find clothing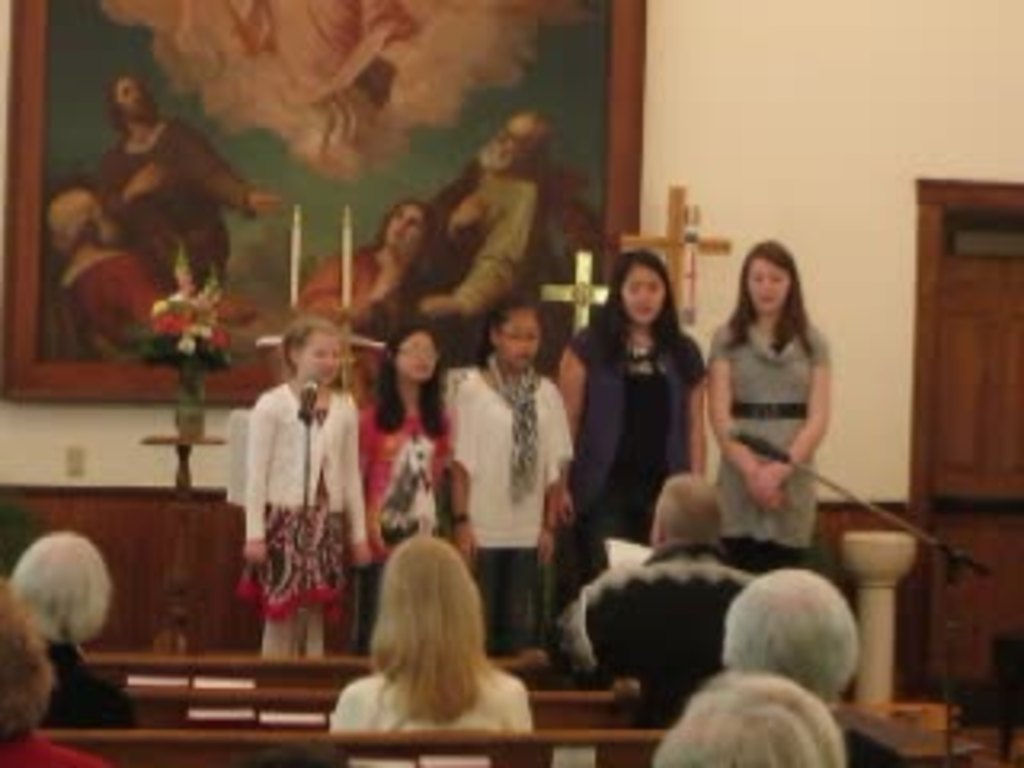
221/352/355/630
